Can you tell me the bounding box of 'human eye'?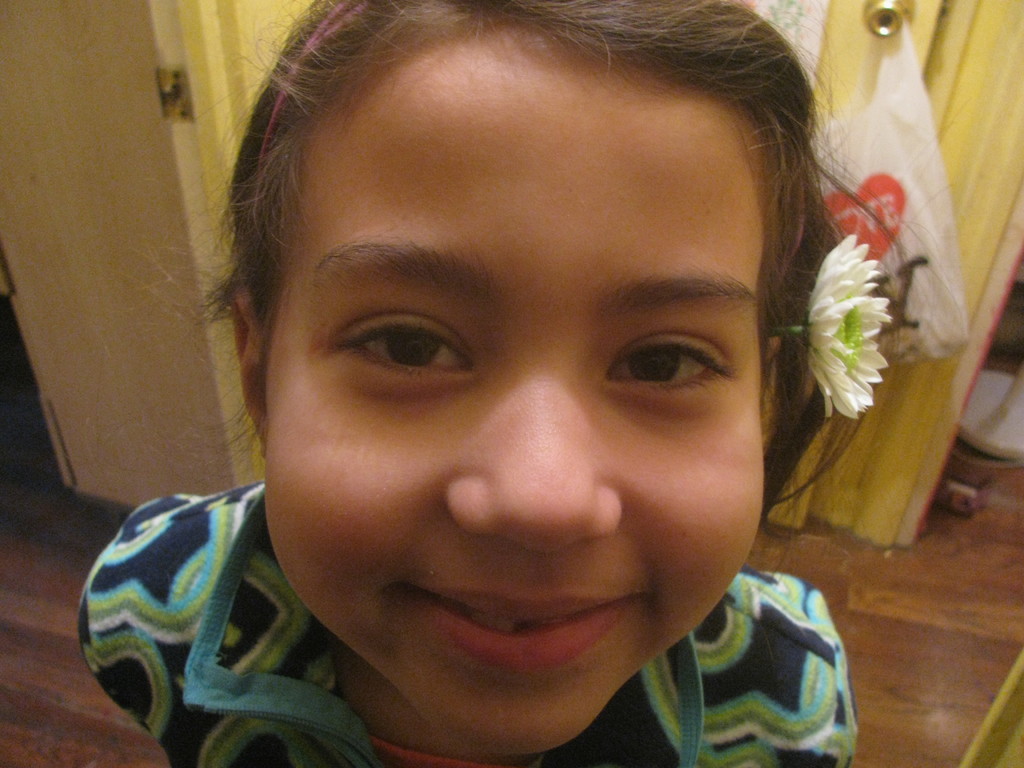
{"x1": 330, "y1": 303, "x2": 483, "y2": 394}.
